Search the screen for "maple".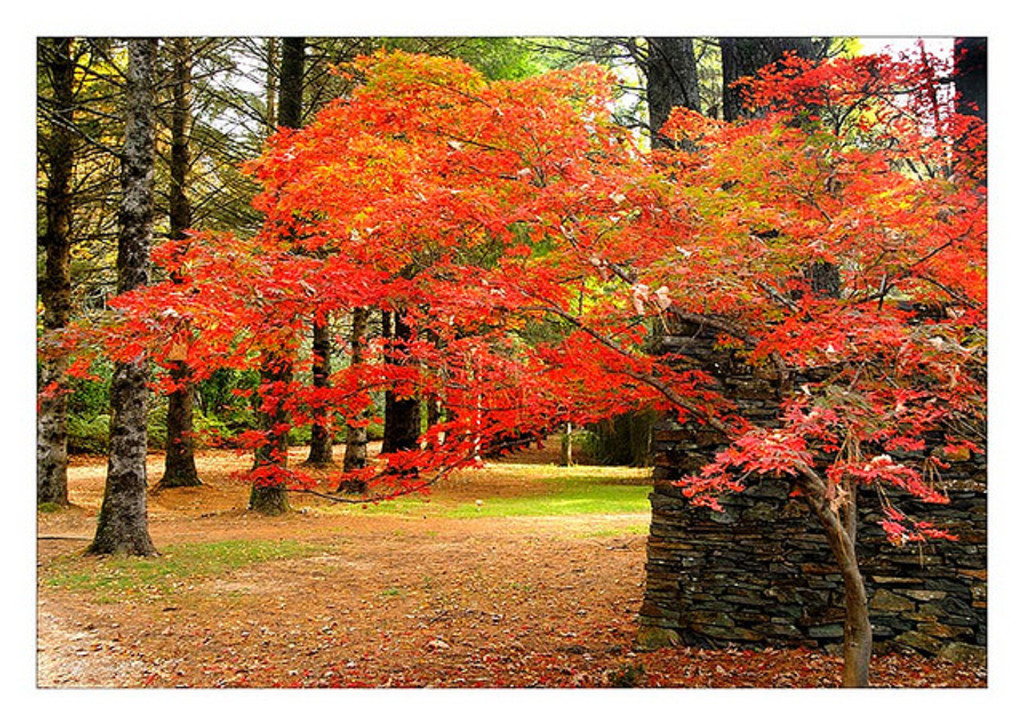
Found at region(85, 64, 931, 594).
